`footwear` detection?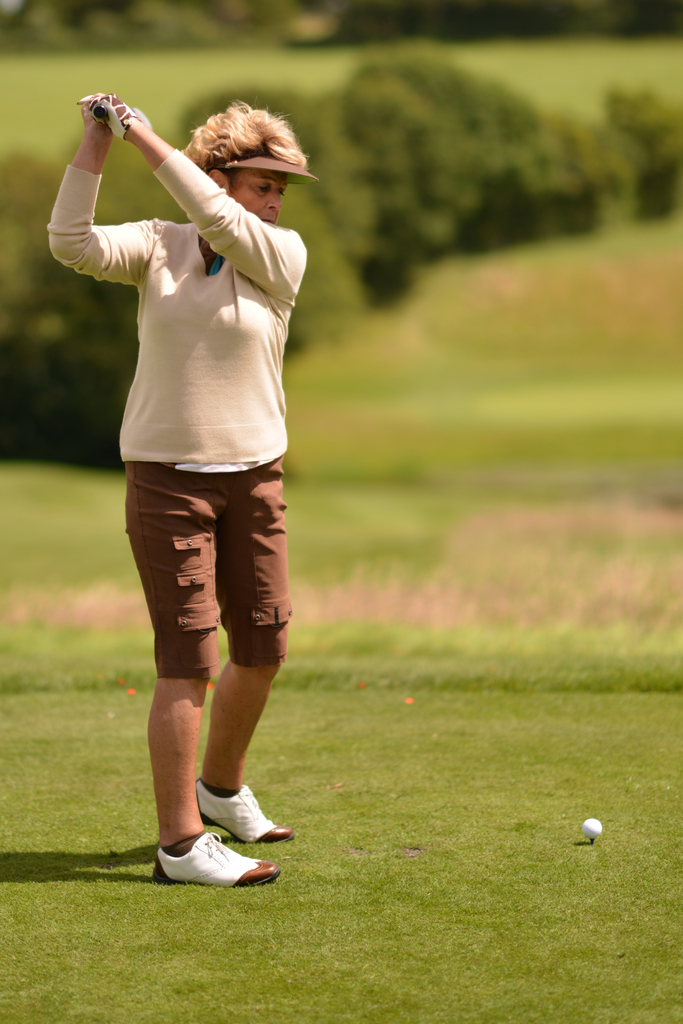
x1=193, y1=776, x2=304, y2=853
